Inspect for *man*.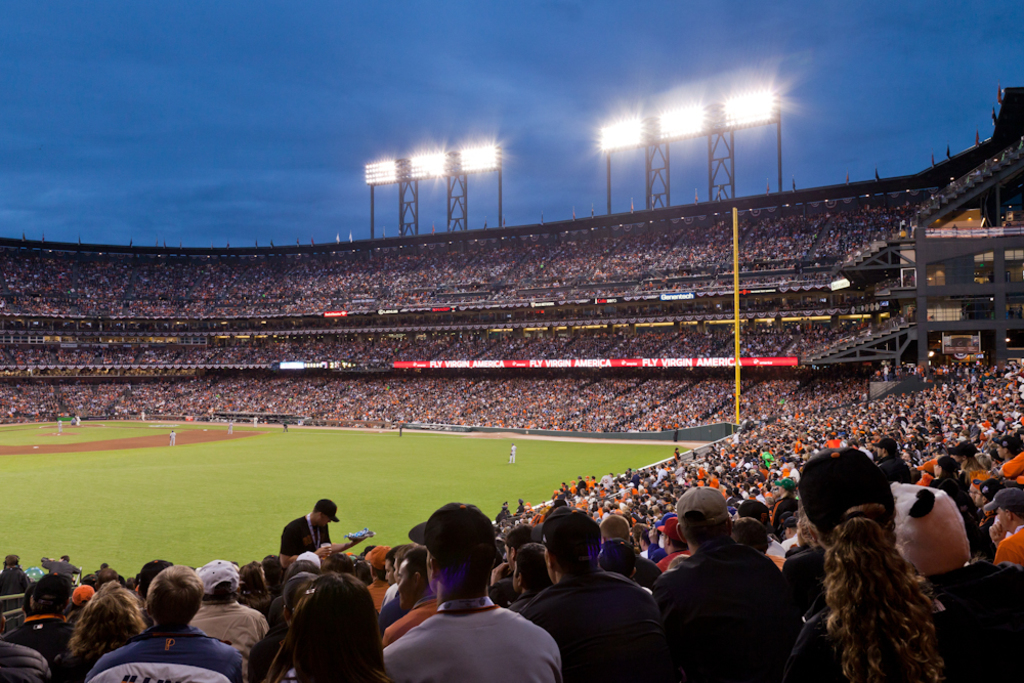
Inspection: [649,492,655,499].
